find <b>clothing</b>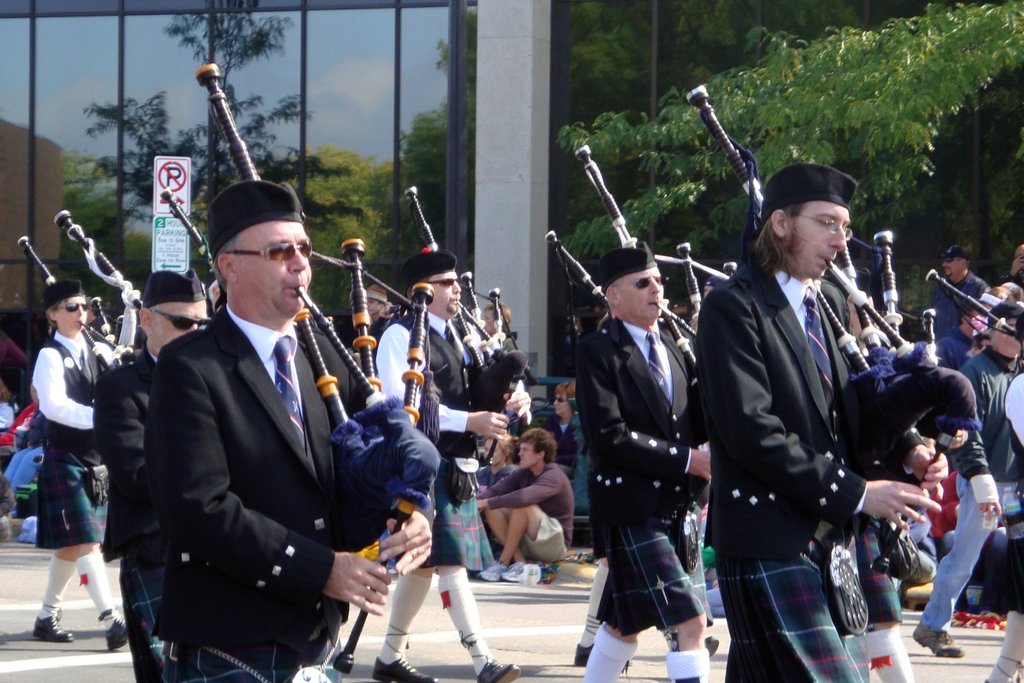
(573, 309, 715, 636)
